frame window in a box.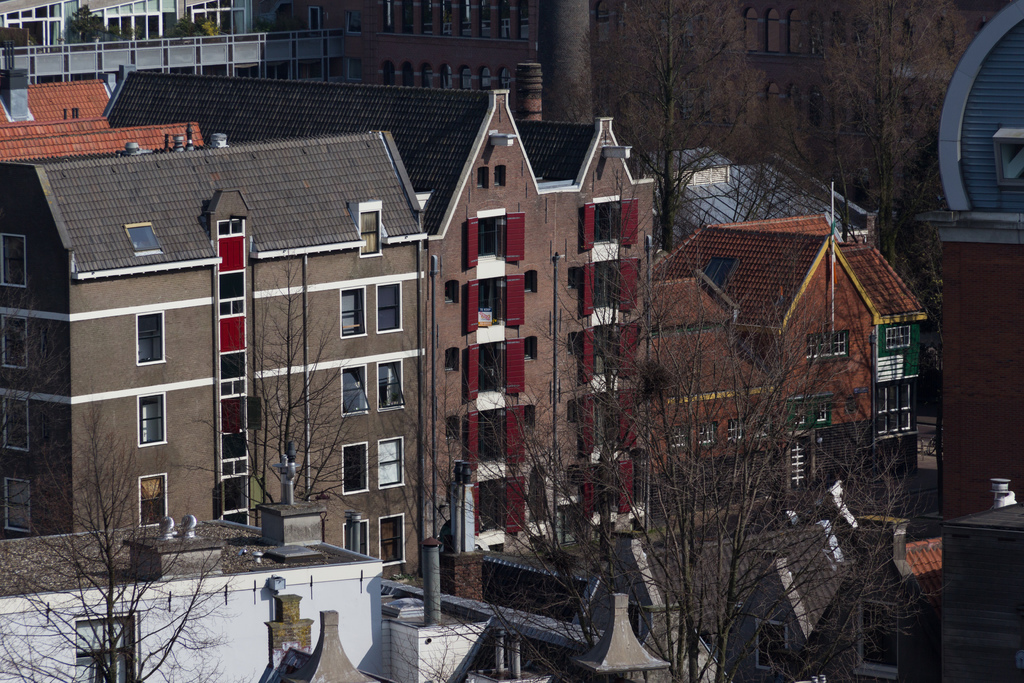
locate(872, 393, 913, 434).
